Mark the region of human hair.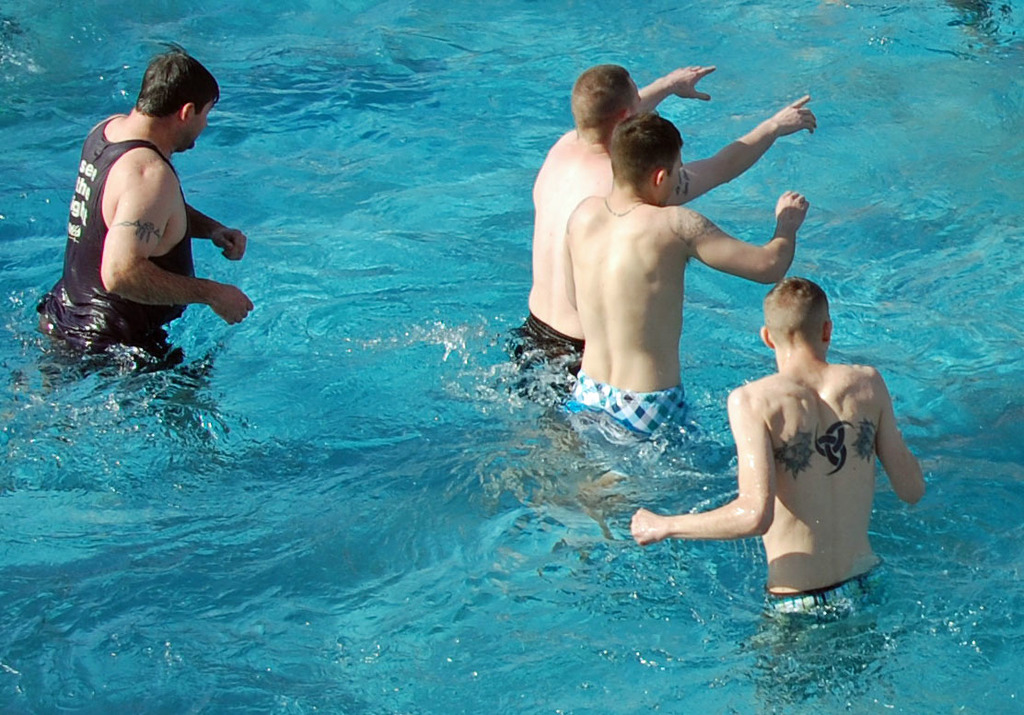
Region: 608 112 682 189.
